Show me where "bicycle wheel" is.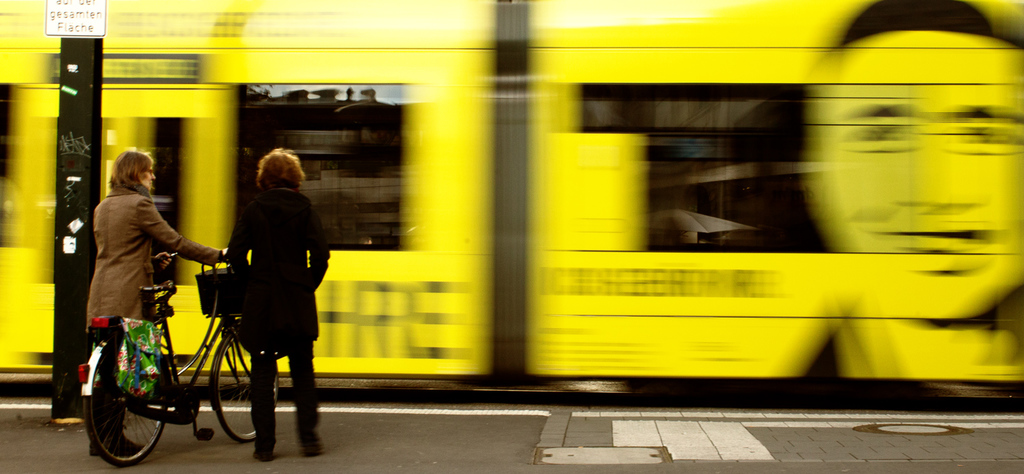
"bicycle wheel" is at Rect(78, 346, 161, 464).
